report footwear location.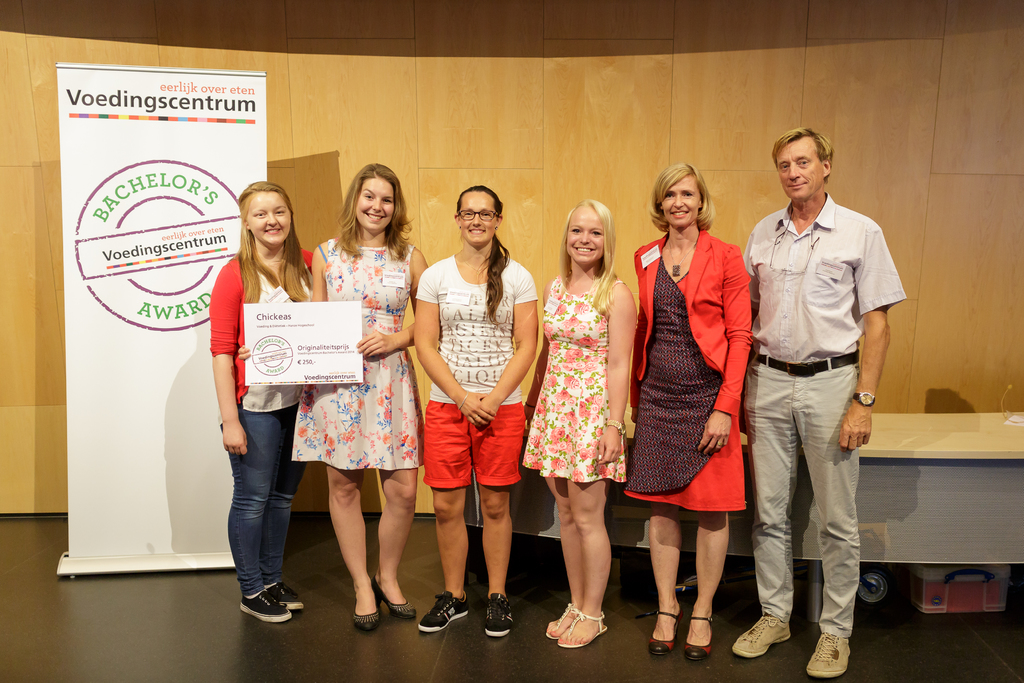
Report: BBox(678, 612, 716, 662).
